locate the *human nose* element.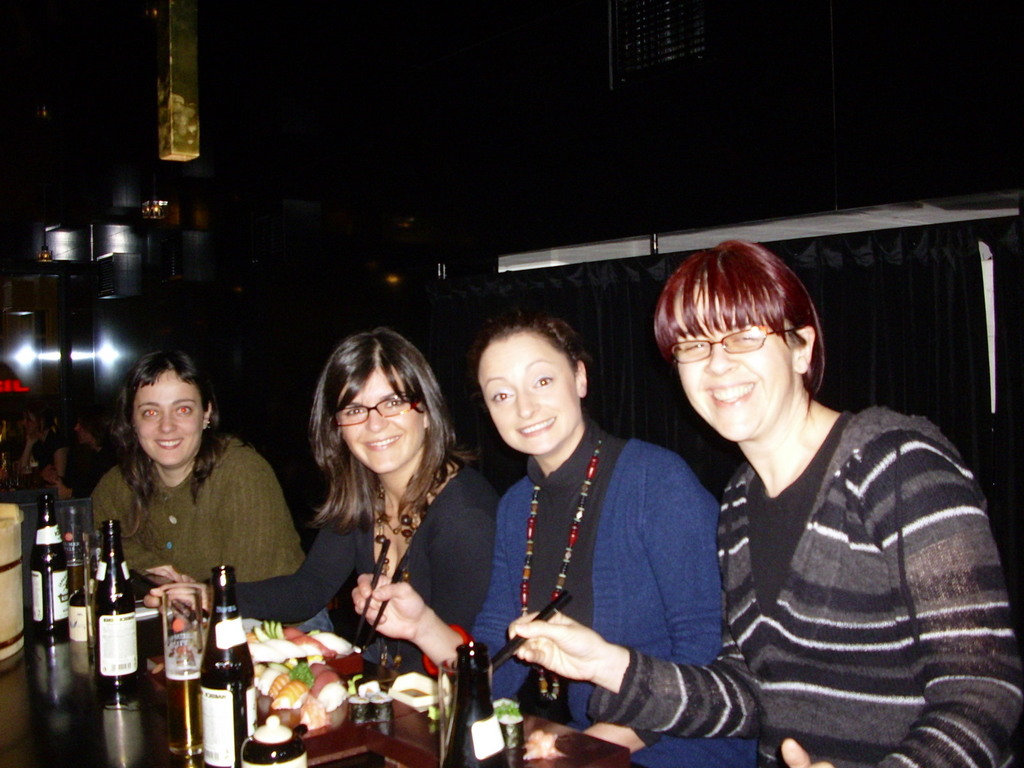
Element bbox: BBox(703, 344, 738, 378).
